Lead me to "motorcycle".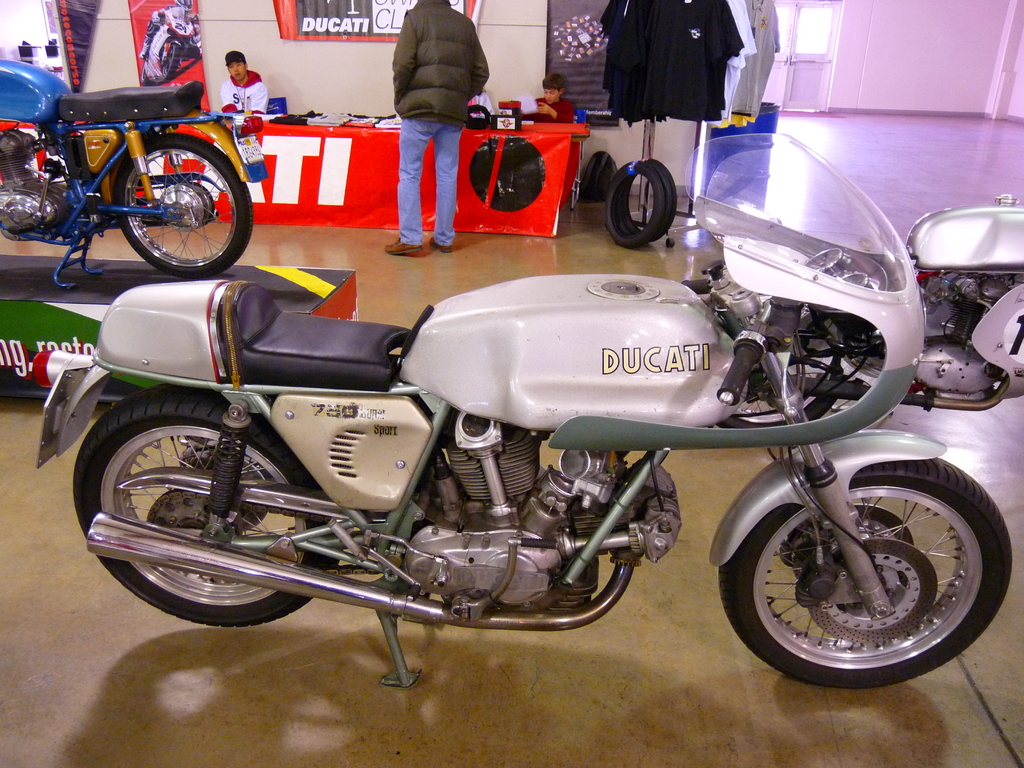
Lead to (x1=715, y1=196, x2=1023, y2=426).
